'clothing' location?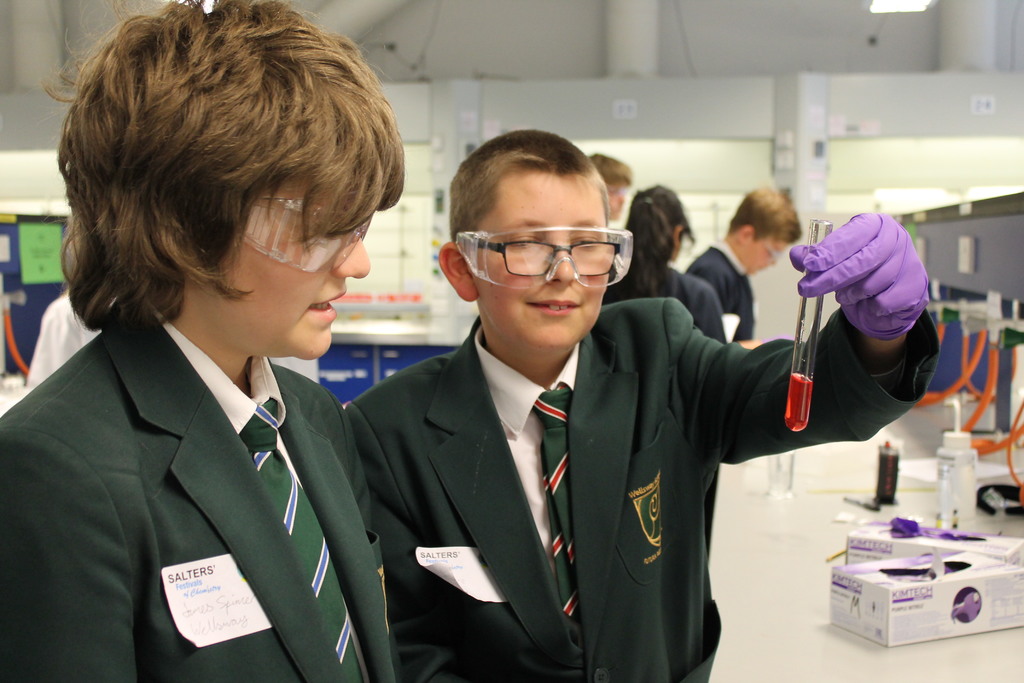
box(346, 299, 938, 682)
